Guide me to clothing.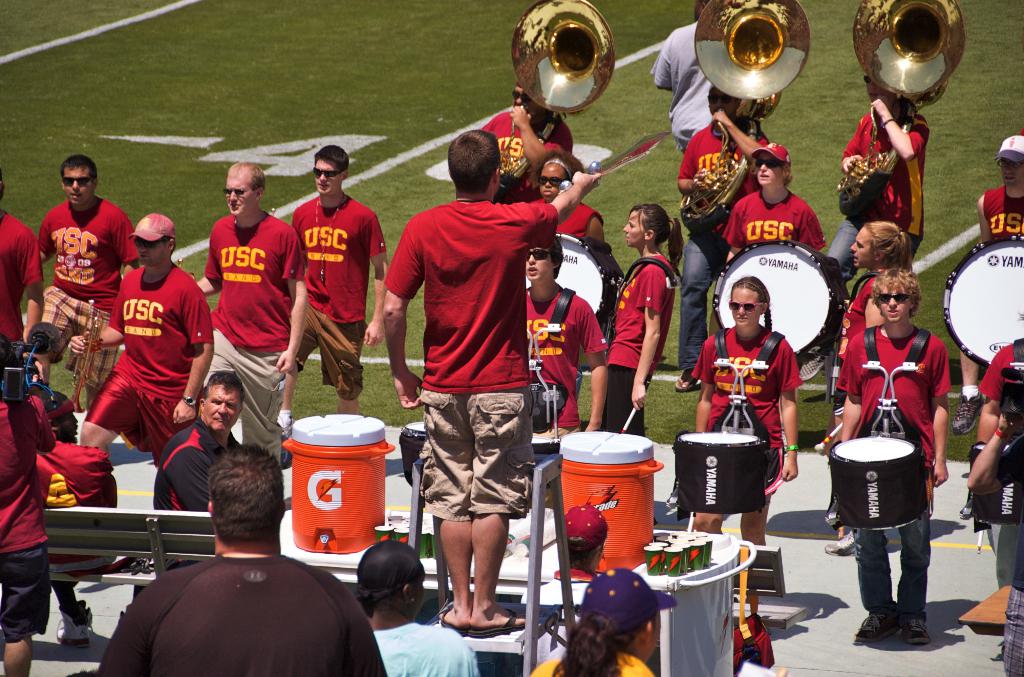
Guidance: l=673, t=122, r=767, b=373.
